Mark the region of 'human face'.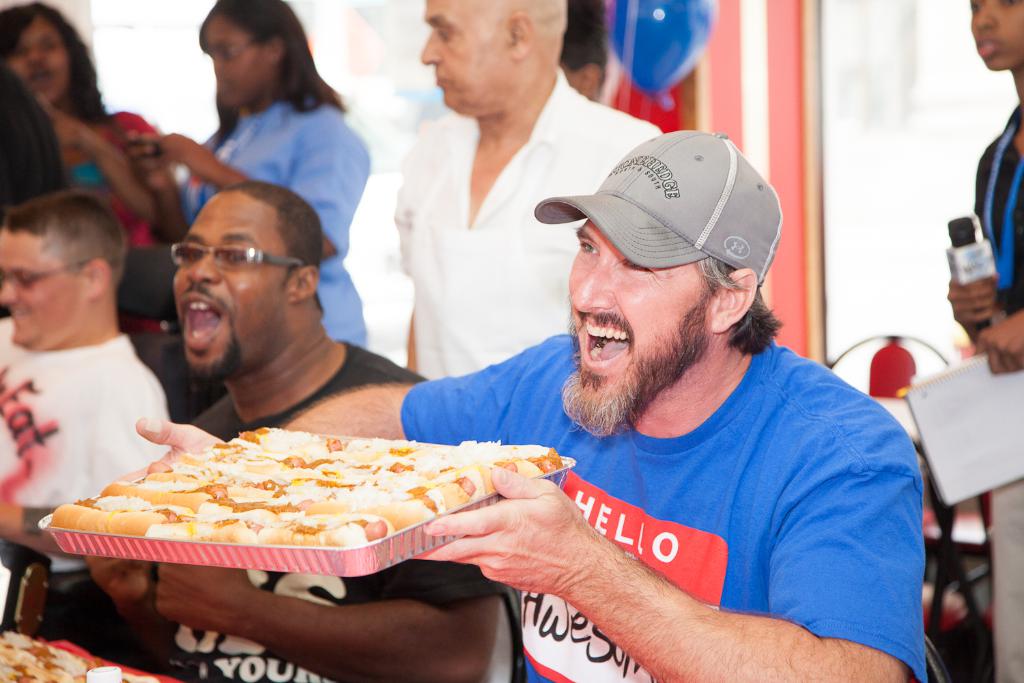
Region: [171,192,293,377].
